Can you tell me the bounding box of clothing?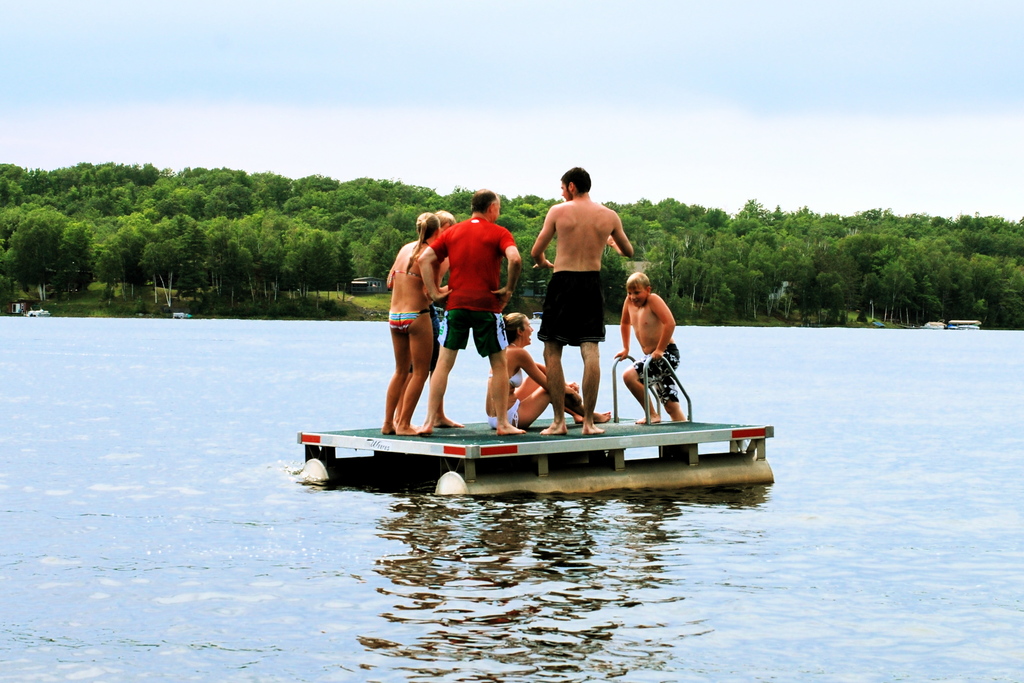
BBox(487, 396, 522, 436).
